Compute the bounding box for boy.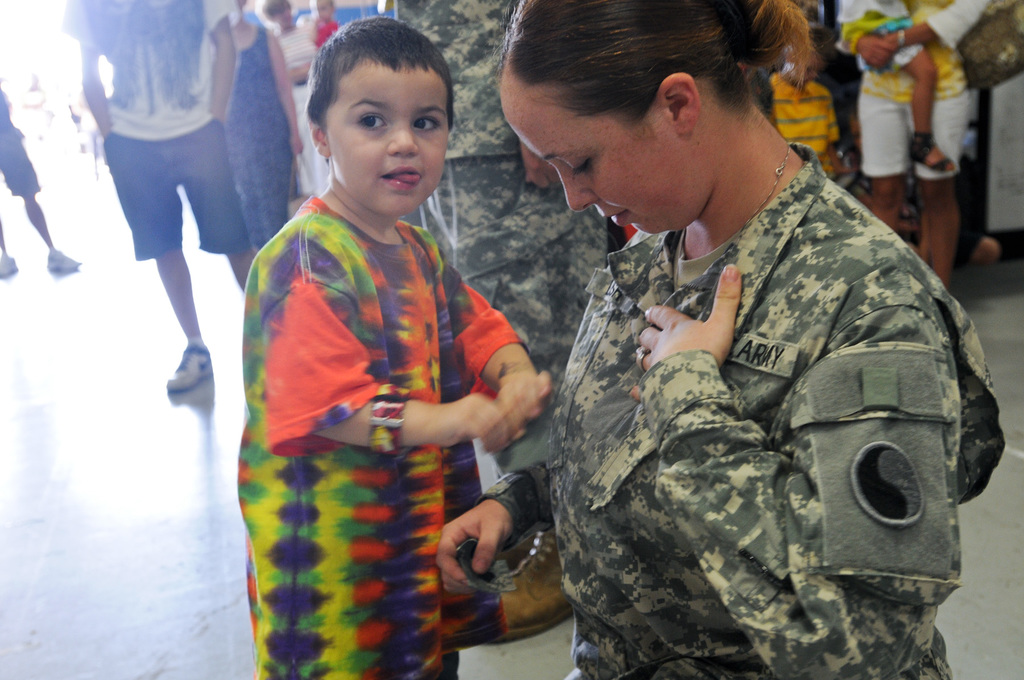
select_region(63, 0, 255, 485).
